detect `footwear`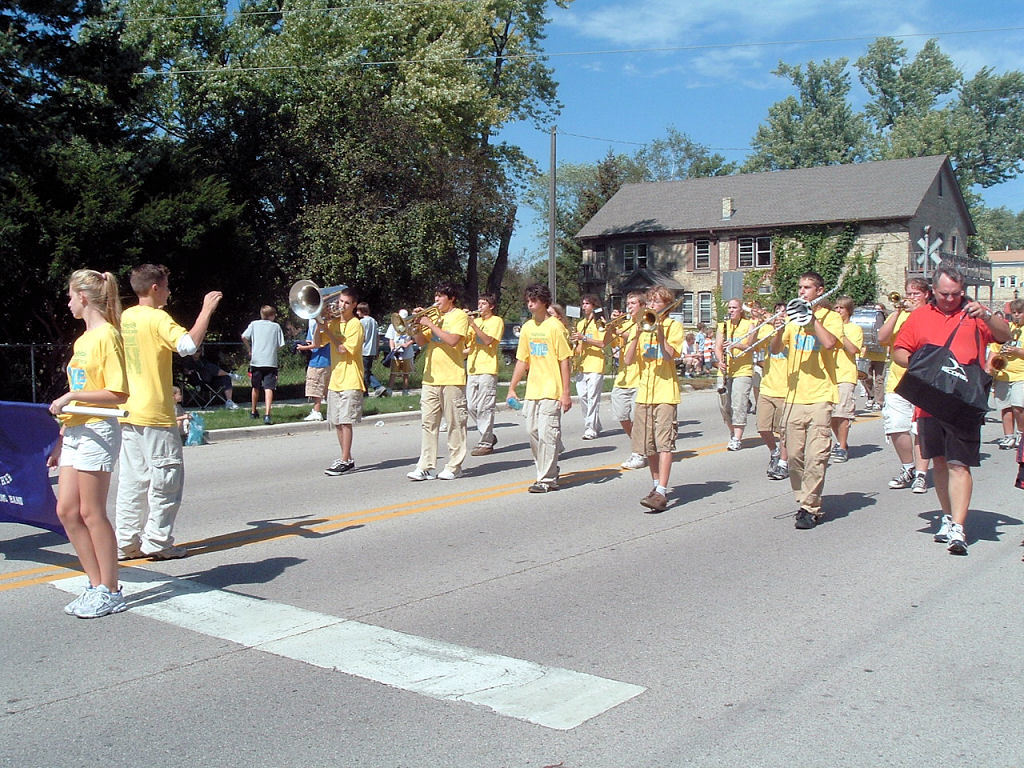
[401,466,435,482]
